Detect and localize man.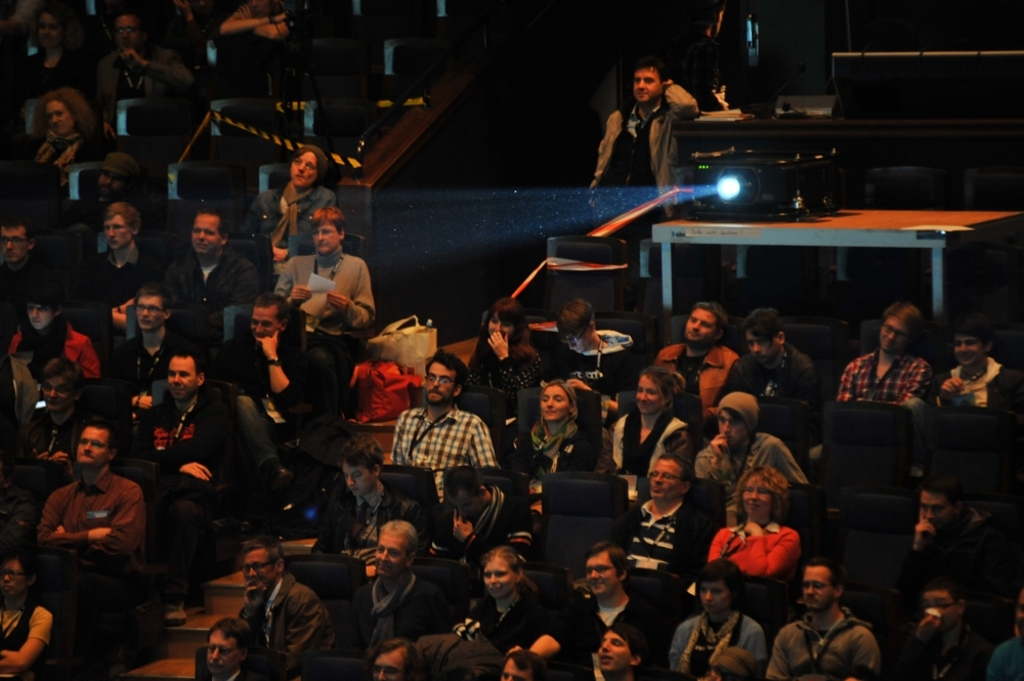
Localized at [x1=428, y1=463, x2=534, y2=569].
